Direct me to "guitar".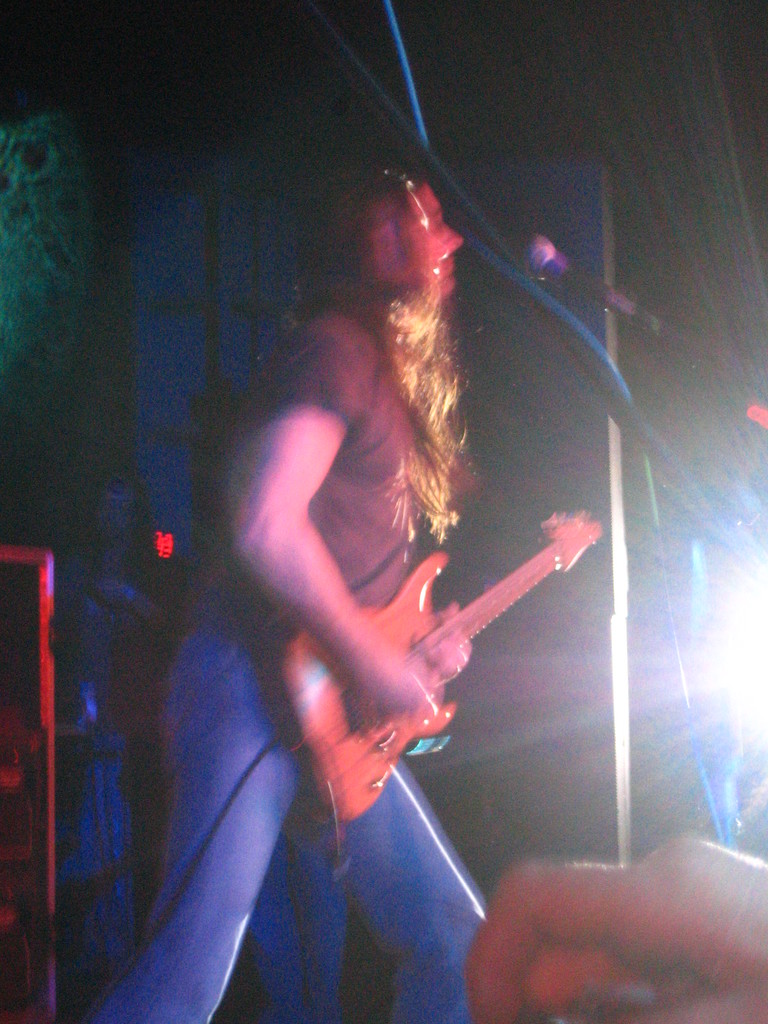
Direction: Rect(237, 470, 609, 829).
